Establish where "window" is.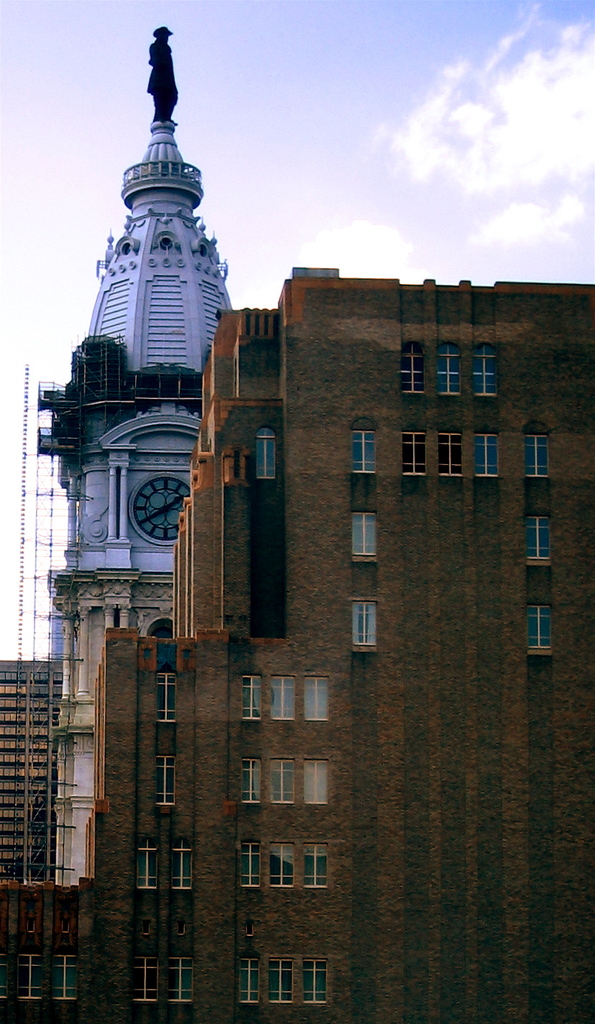
Established at <box>23,961,48,1003</box>.
